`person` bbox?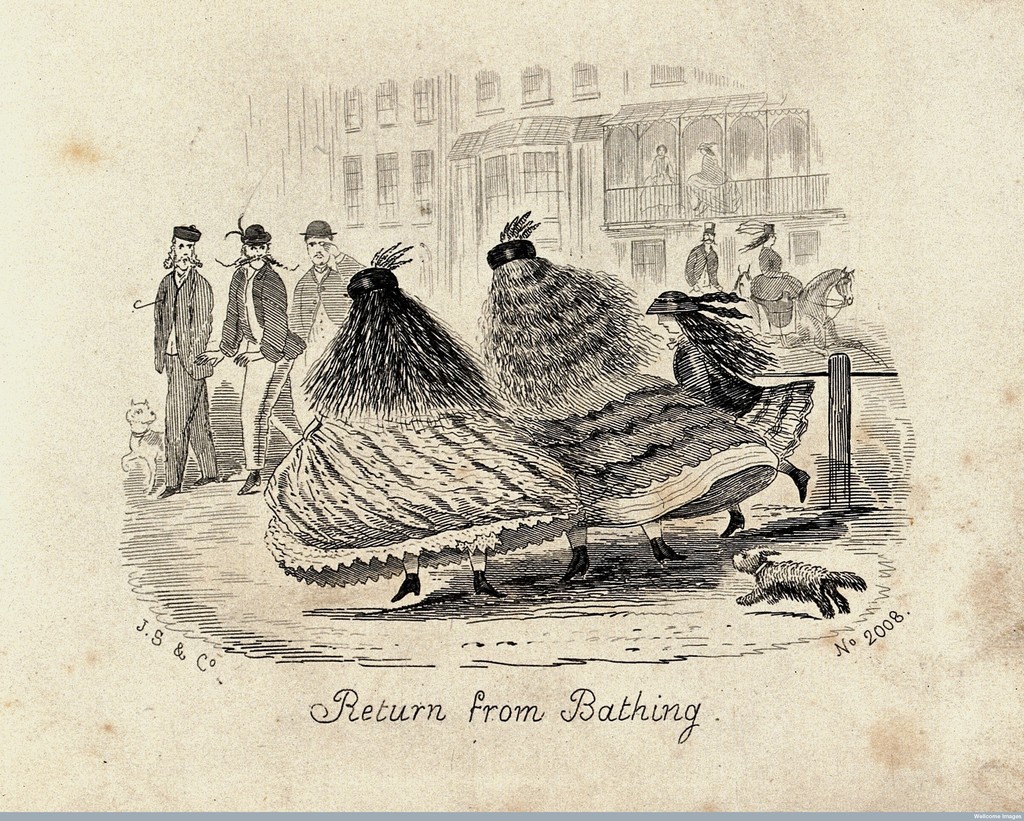
l=255, t=245, r=578, b=606
